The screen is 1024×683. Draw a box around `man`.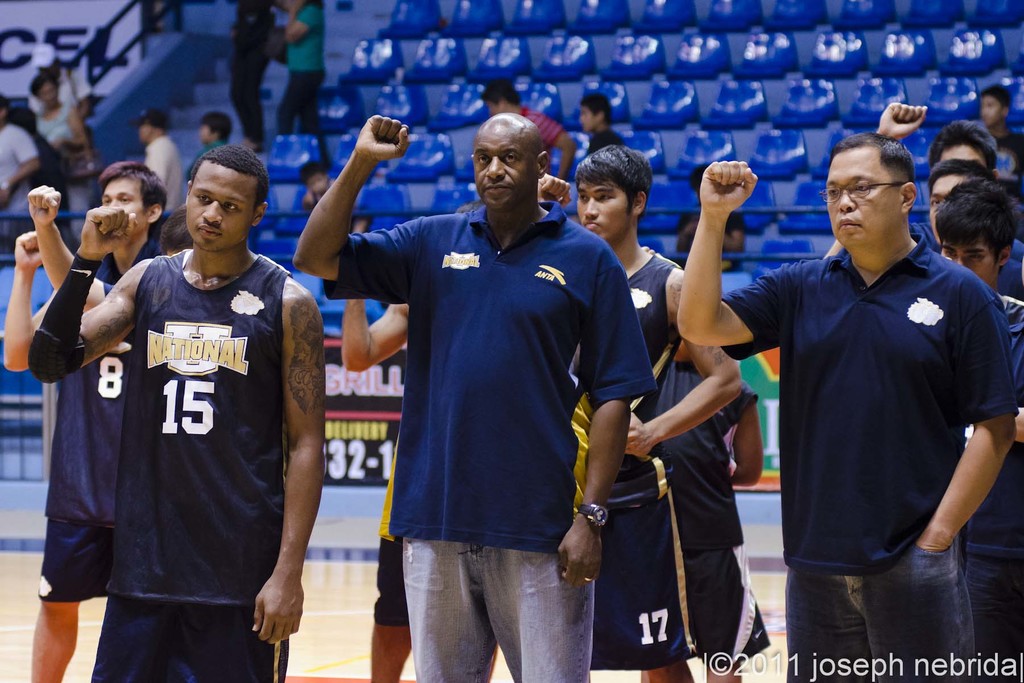
(x1=291, y1=110, x2=660, y2=682).
